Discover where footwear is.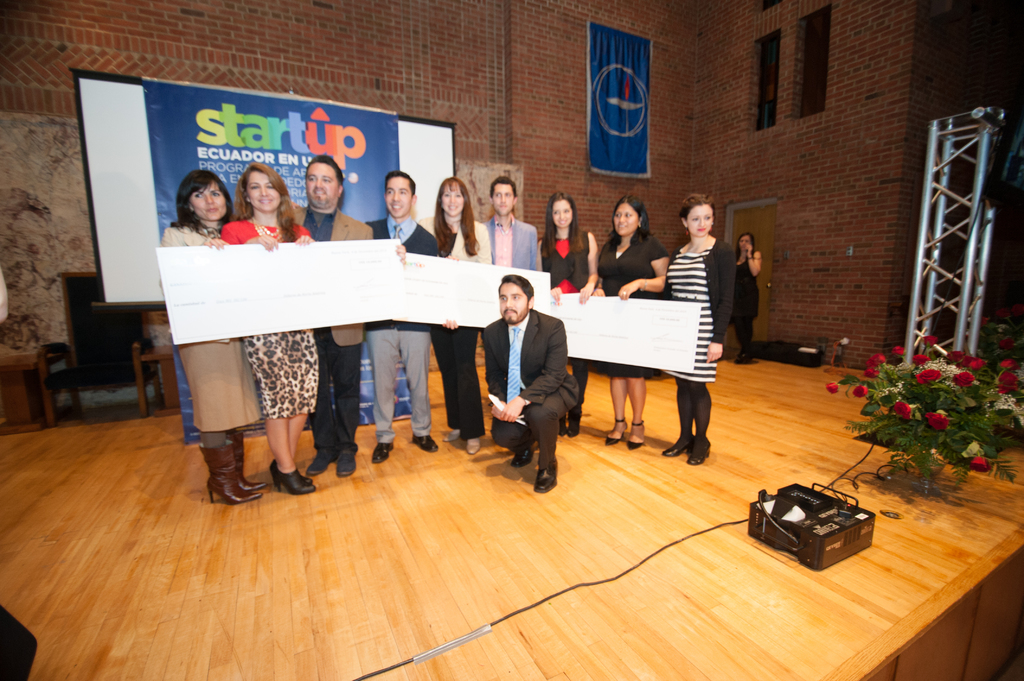
Discovered at (535, 470, 559, 492).
